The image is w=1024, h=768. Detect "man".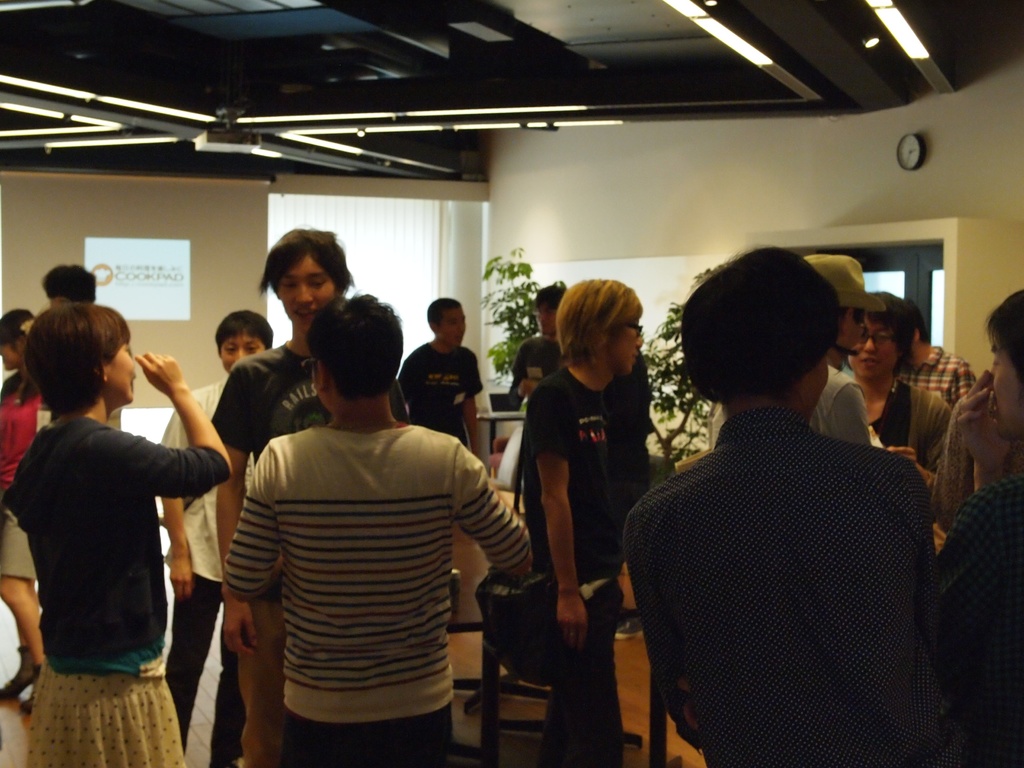
Detection: bbox=(223, 289, 530, 767).
